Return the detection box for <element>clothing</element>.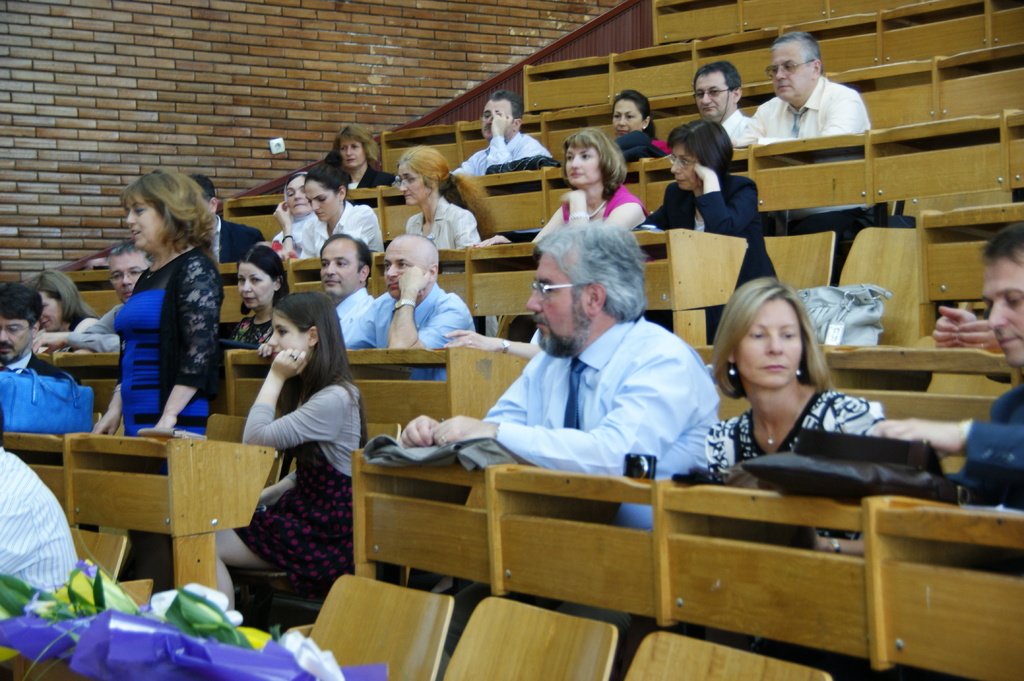
{"left": 336, "top": 285, "right": 477, "bottom": 381}.
